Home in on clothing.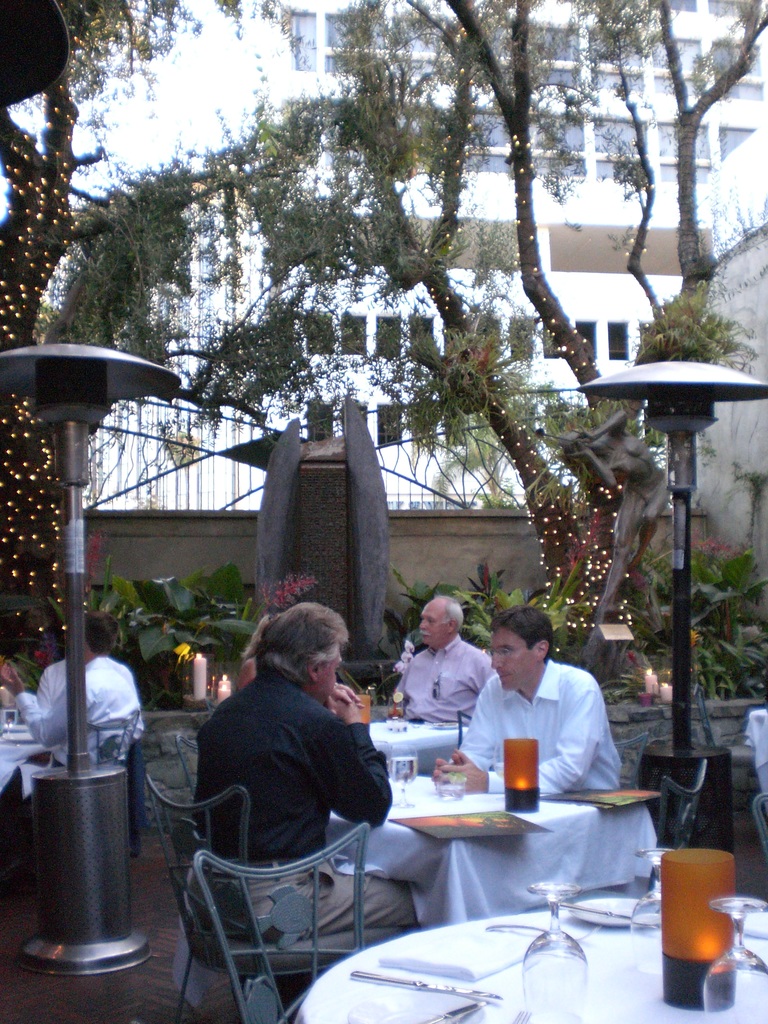
Homed in at pyautogui.locateOnScreen(386, 644, 505, 730).
